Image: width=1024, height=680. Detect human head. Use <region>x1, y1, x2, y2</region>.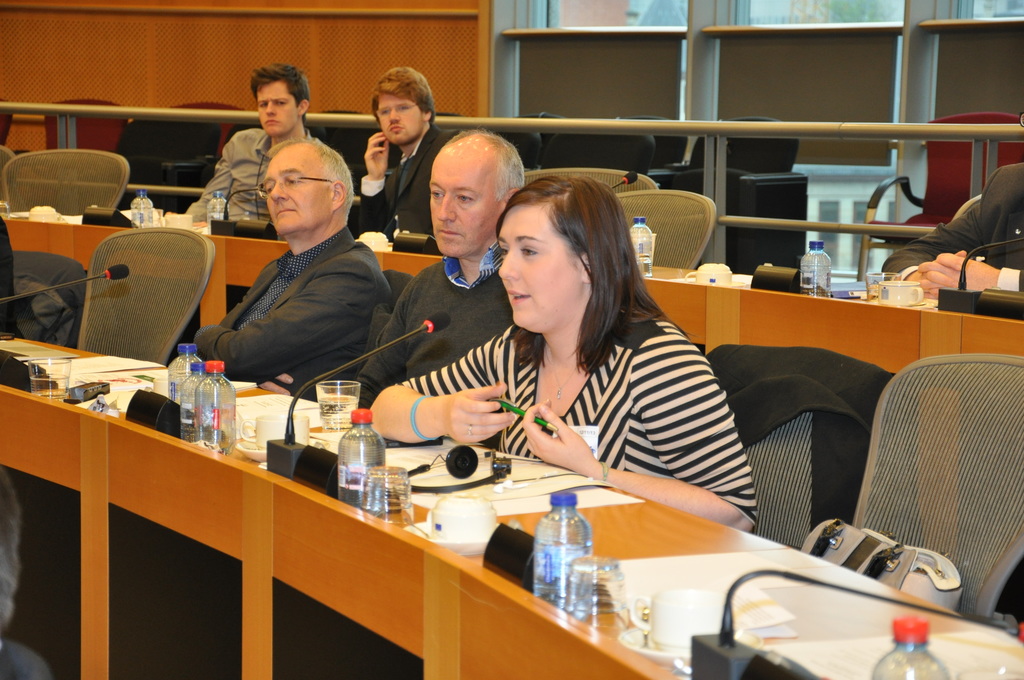
<region>495, 174, 632, 329</region>.
